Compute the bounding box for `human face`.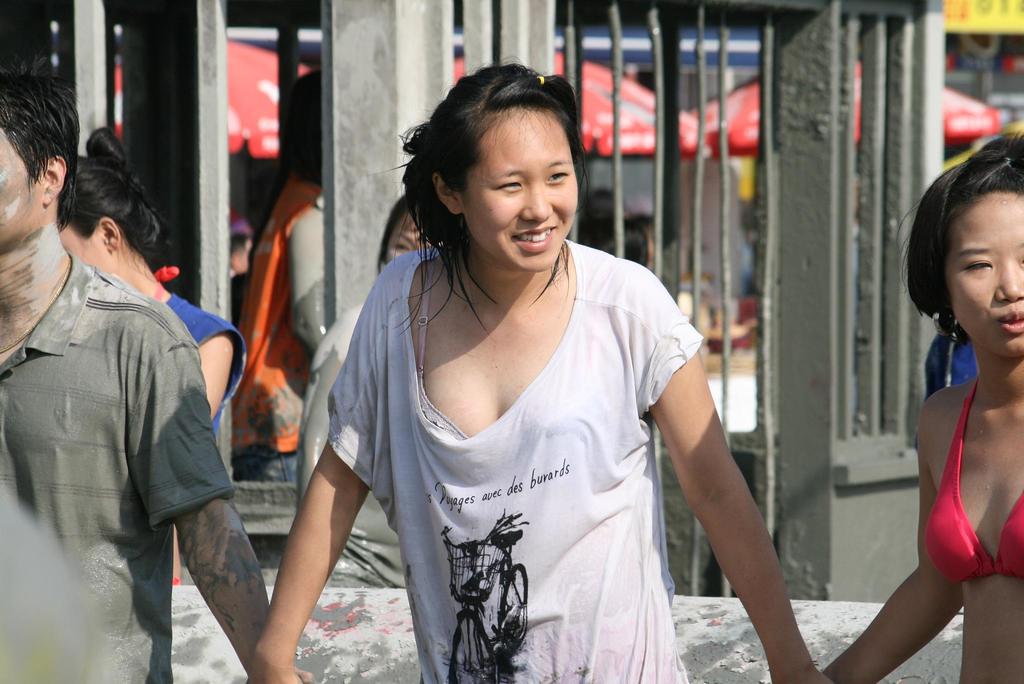
left=57, top=219, right=107, bottom=272.
